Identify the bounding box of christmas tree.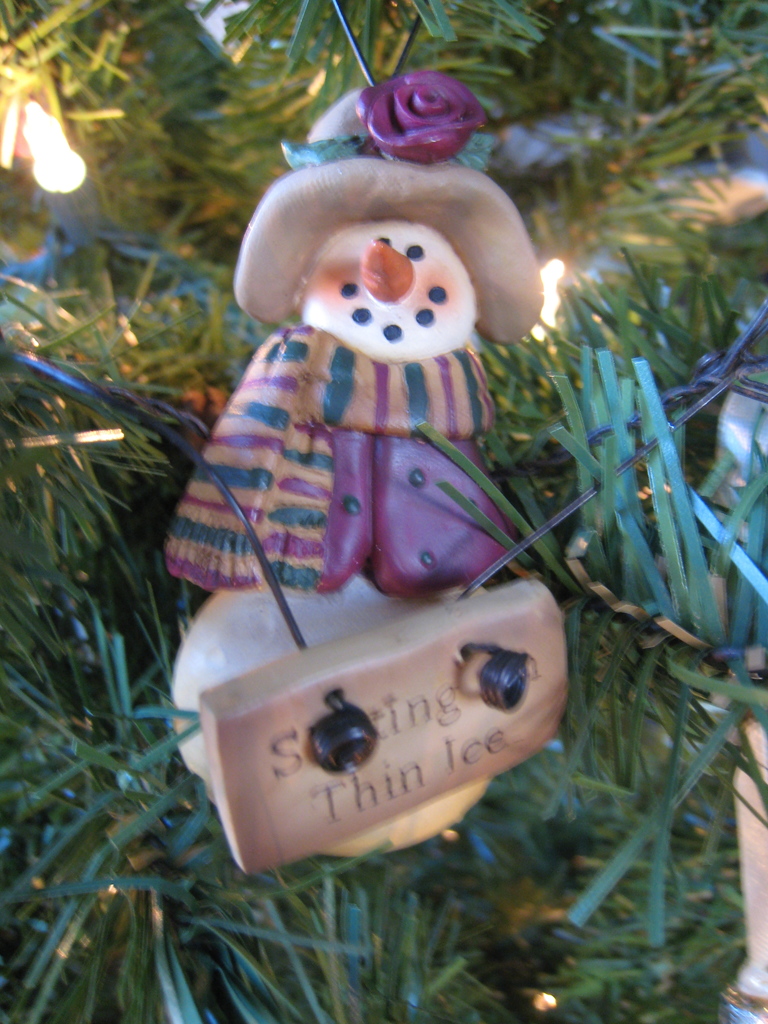
locate(0, 0, 767, 1023).
